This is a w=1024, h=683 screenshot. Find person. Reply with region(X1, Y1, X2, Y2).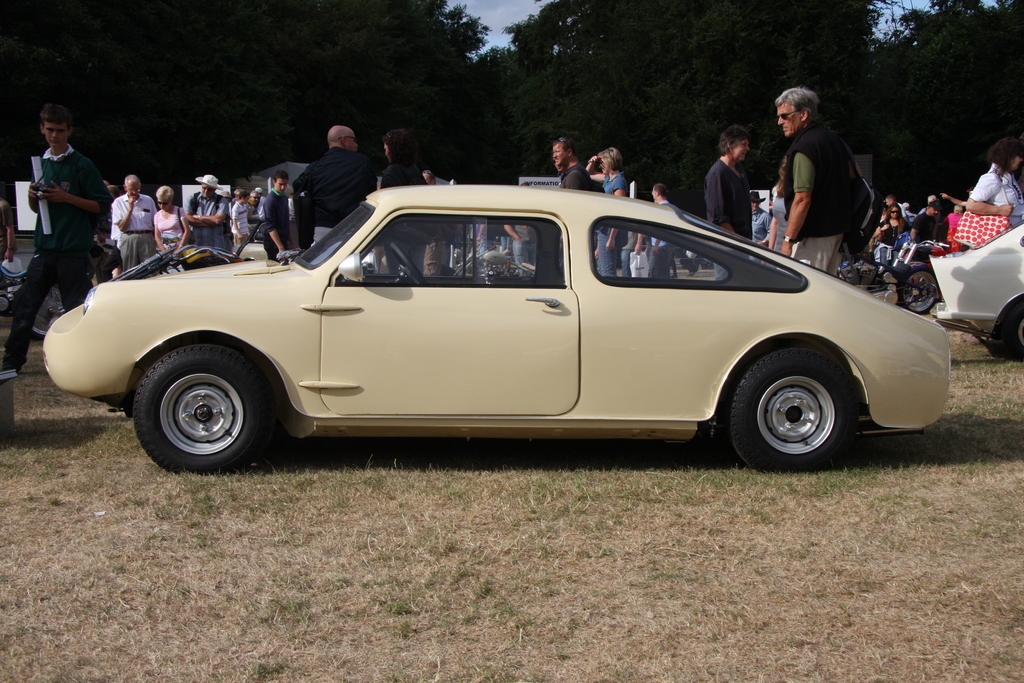
region(381, 126, 433, 197).
